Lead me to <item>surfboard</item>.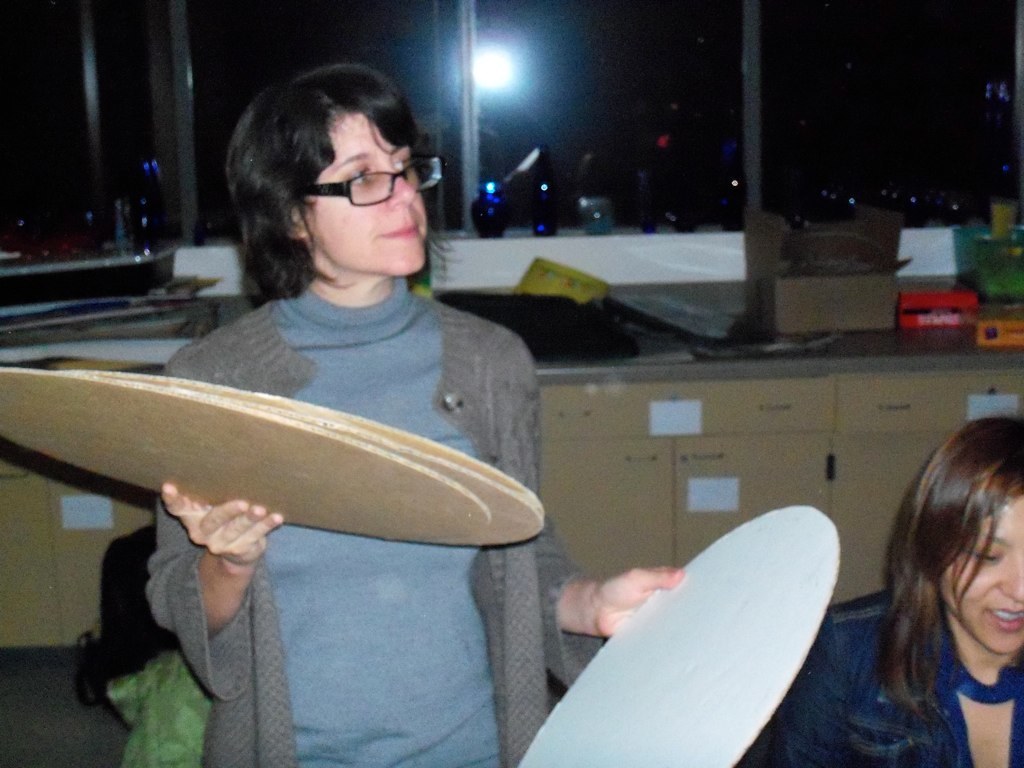
Lead to box=[74, 369, 545, 548].
